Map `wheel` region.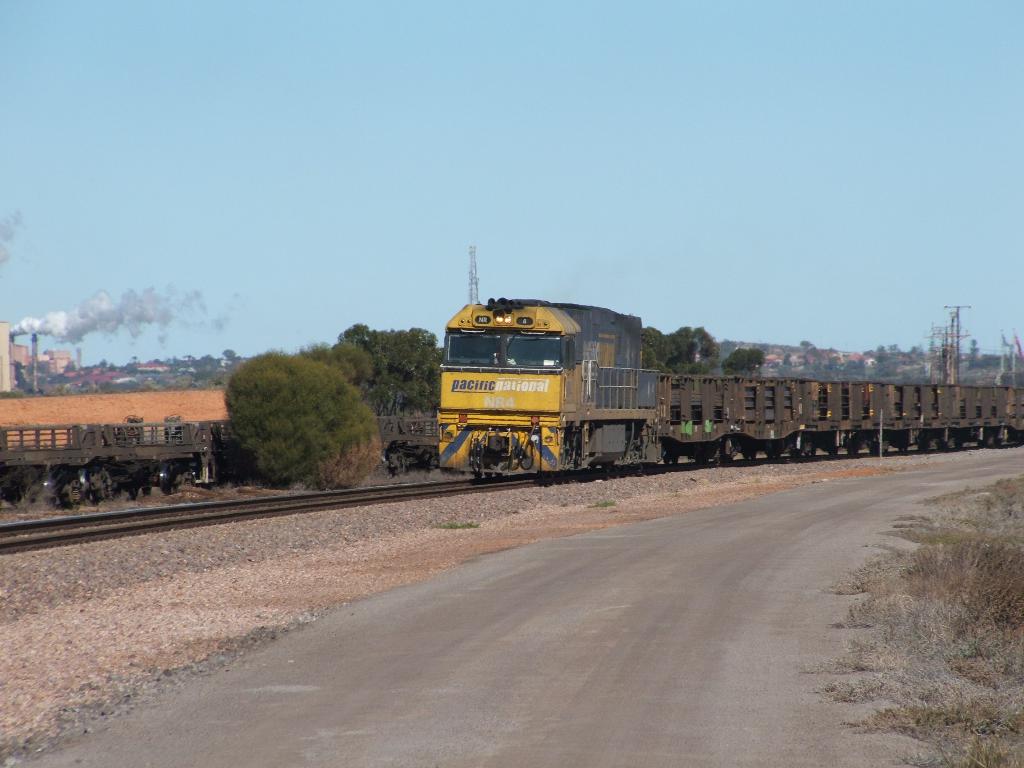
Mapped to [x1=822, y1=450, x2=836, y2=457].
